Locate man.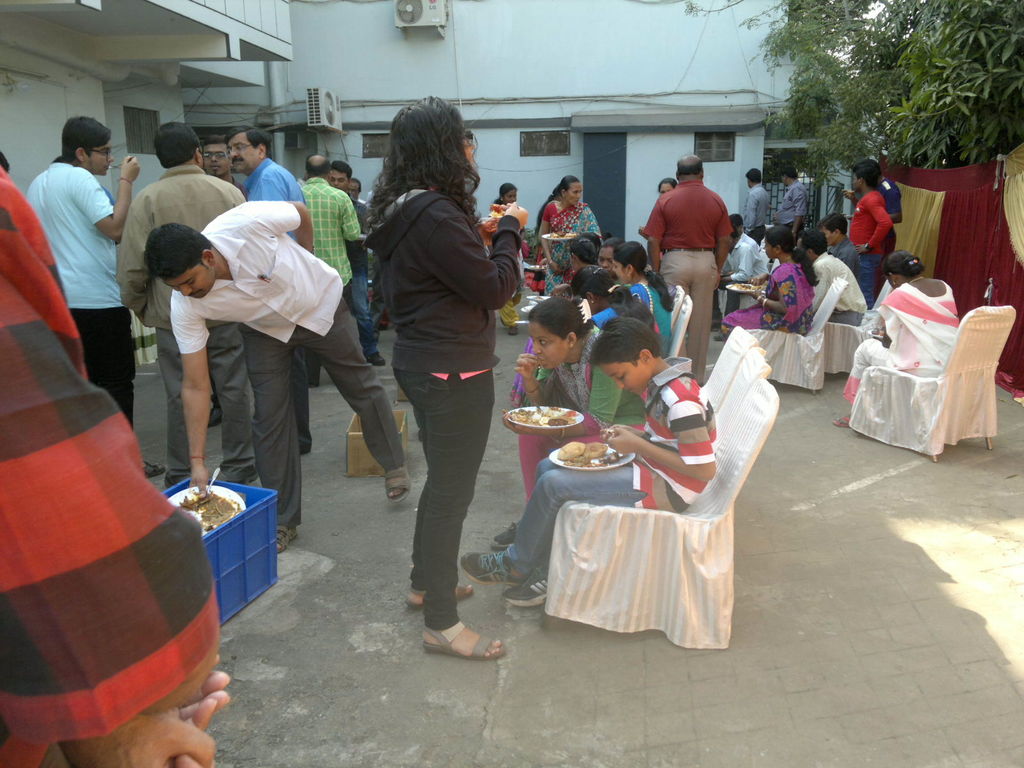
Bounding box: locate(337, 177, 382, 363).
